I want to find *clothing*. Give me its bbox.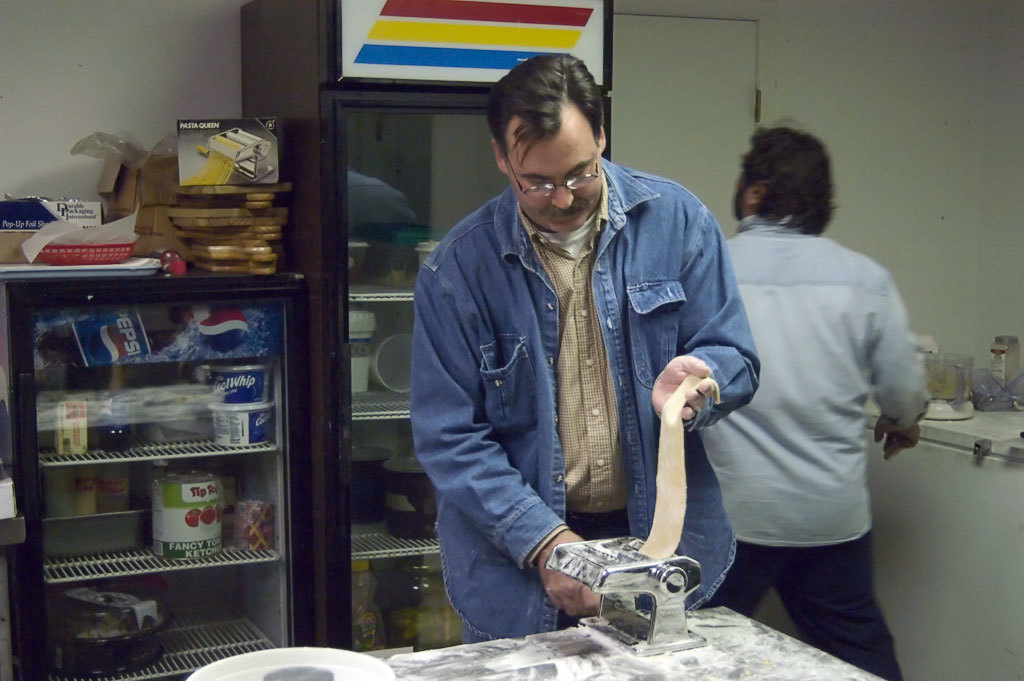
box=[708, 215, 929, 679].
